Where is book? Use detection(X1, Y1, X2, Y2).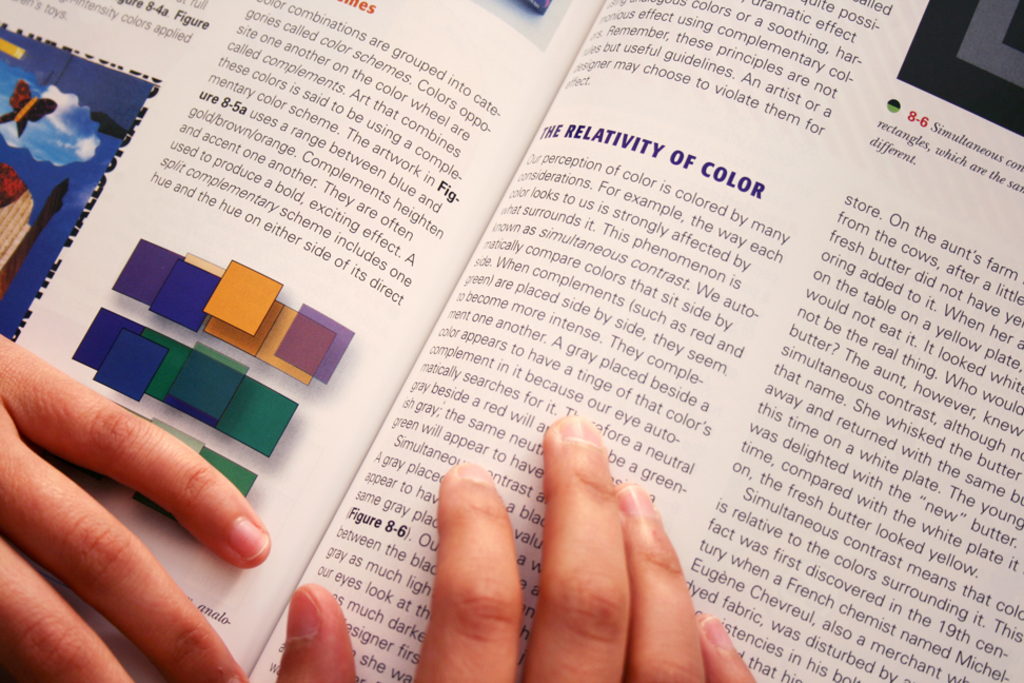
detection(0, 22, 976, 682).
